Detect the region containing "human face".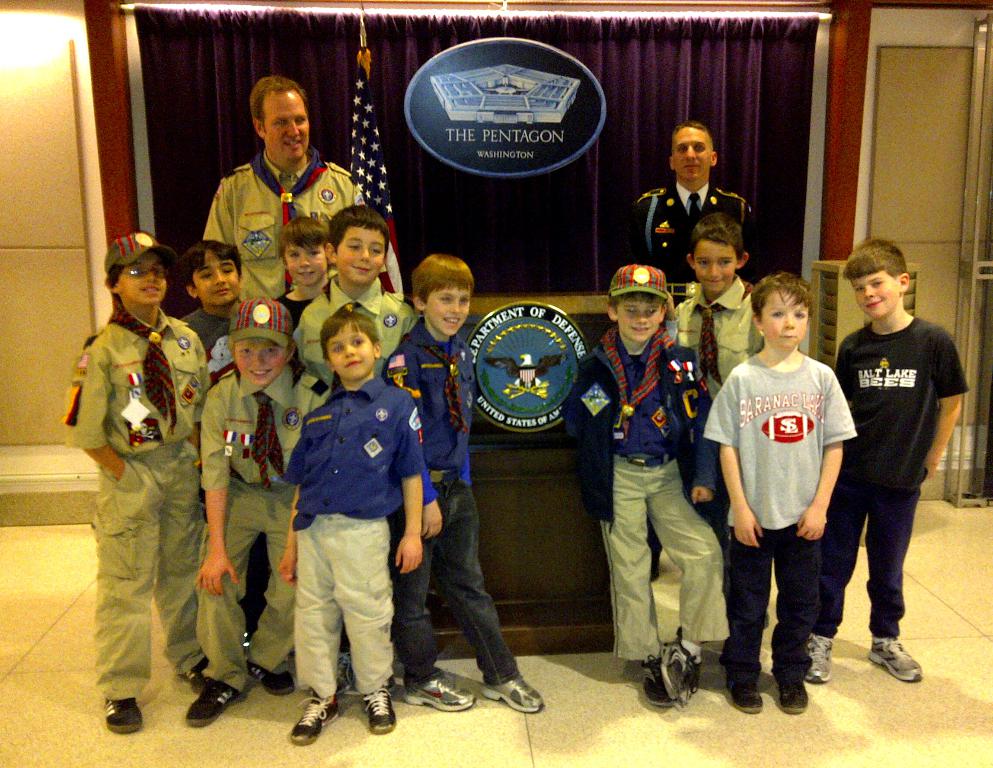
crop(264, 94, 310, 160).
